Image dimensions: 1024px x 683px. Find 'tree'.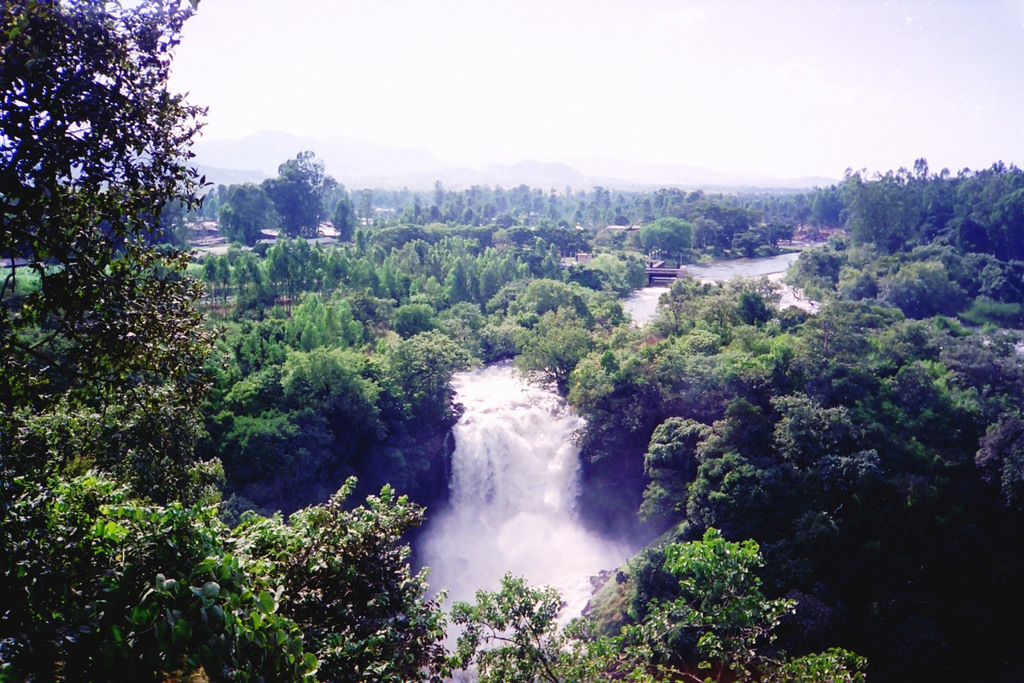
bbox(227, 205, 243, 241).
